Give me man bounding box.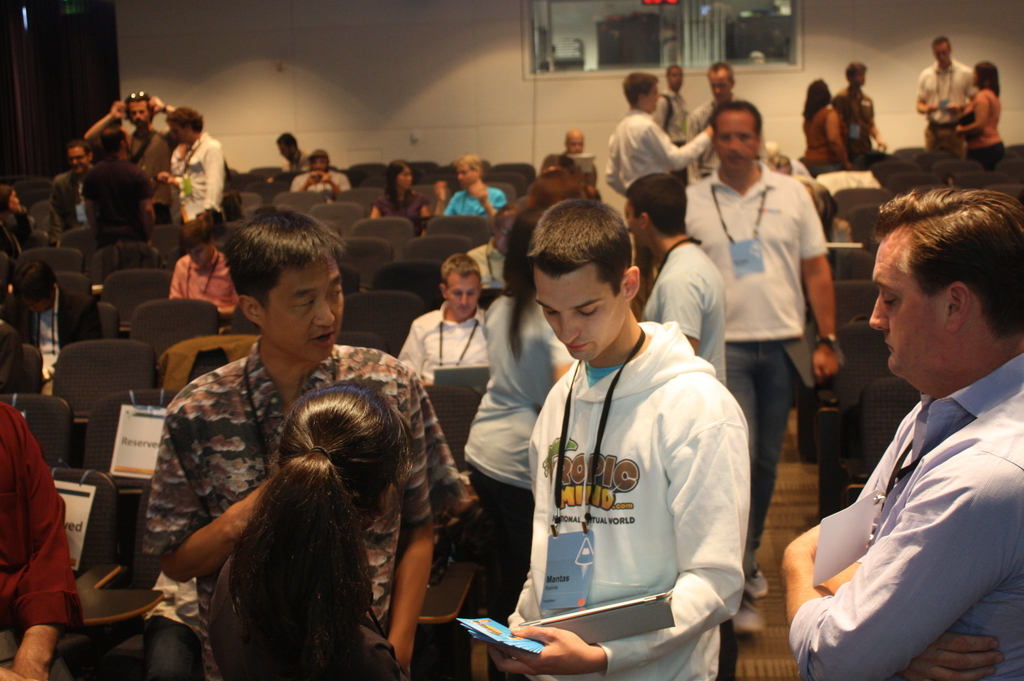
x1=44 y1=143 x2=104 y2=250.
